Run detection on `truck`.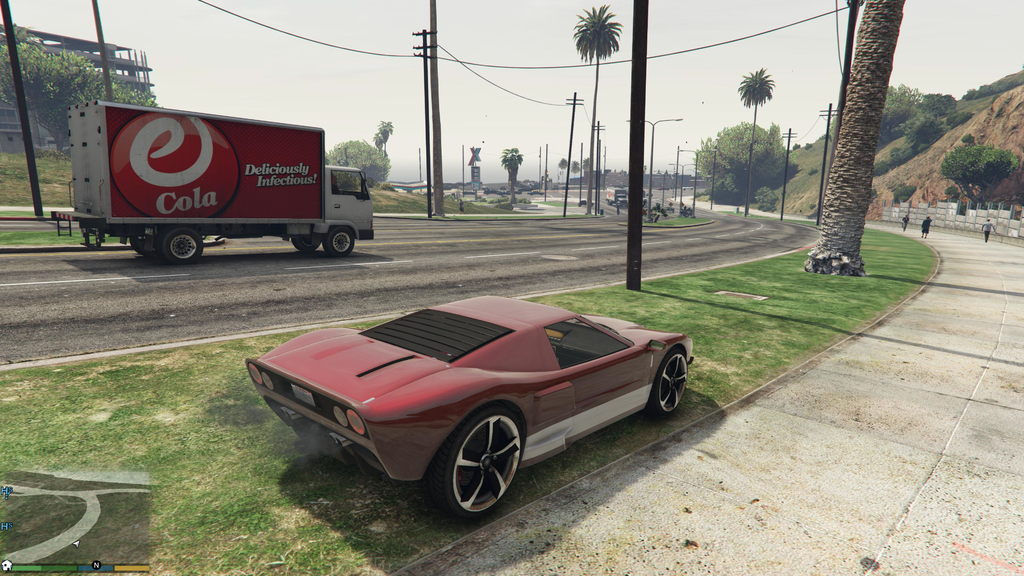
Result: 55 90 366 262.
